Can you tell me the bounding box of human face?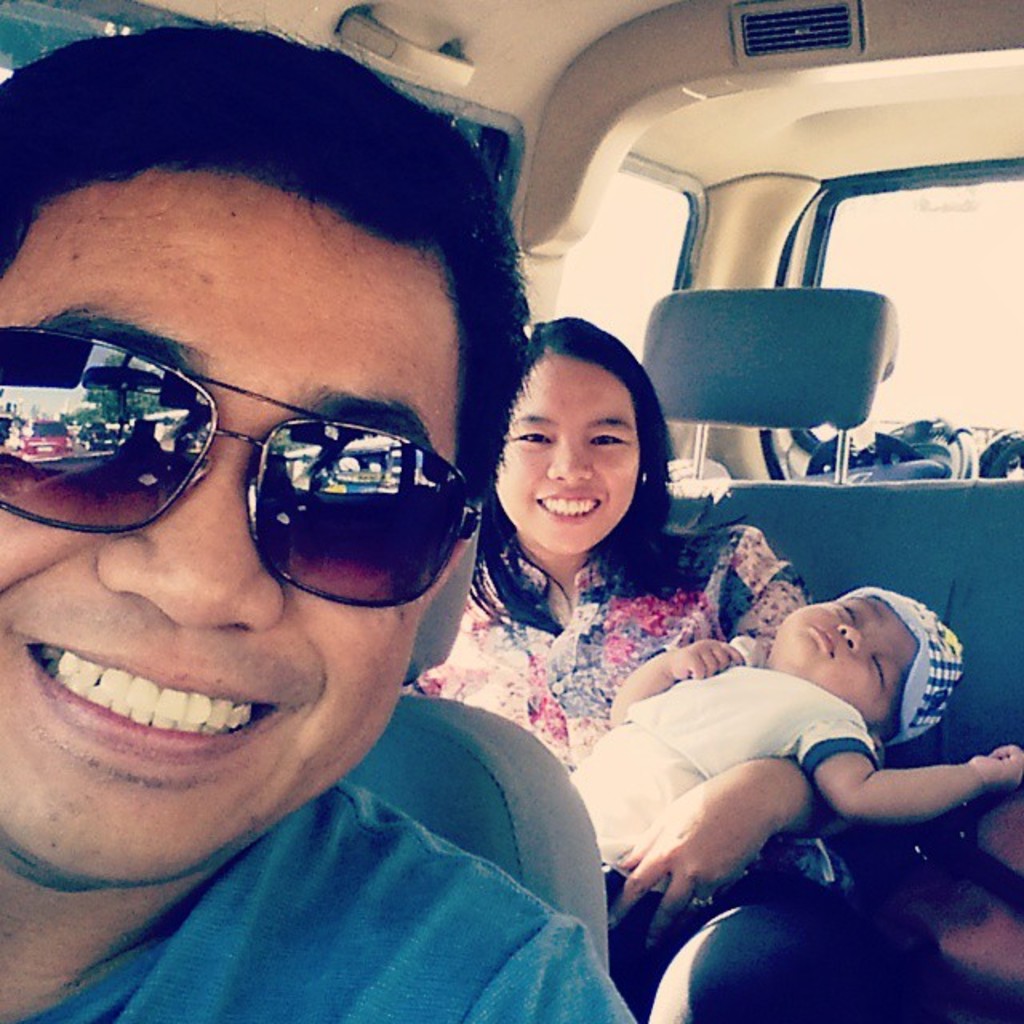
509:357:632:541.
